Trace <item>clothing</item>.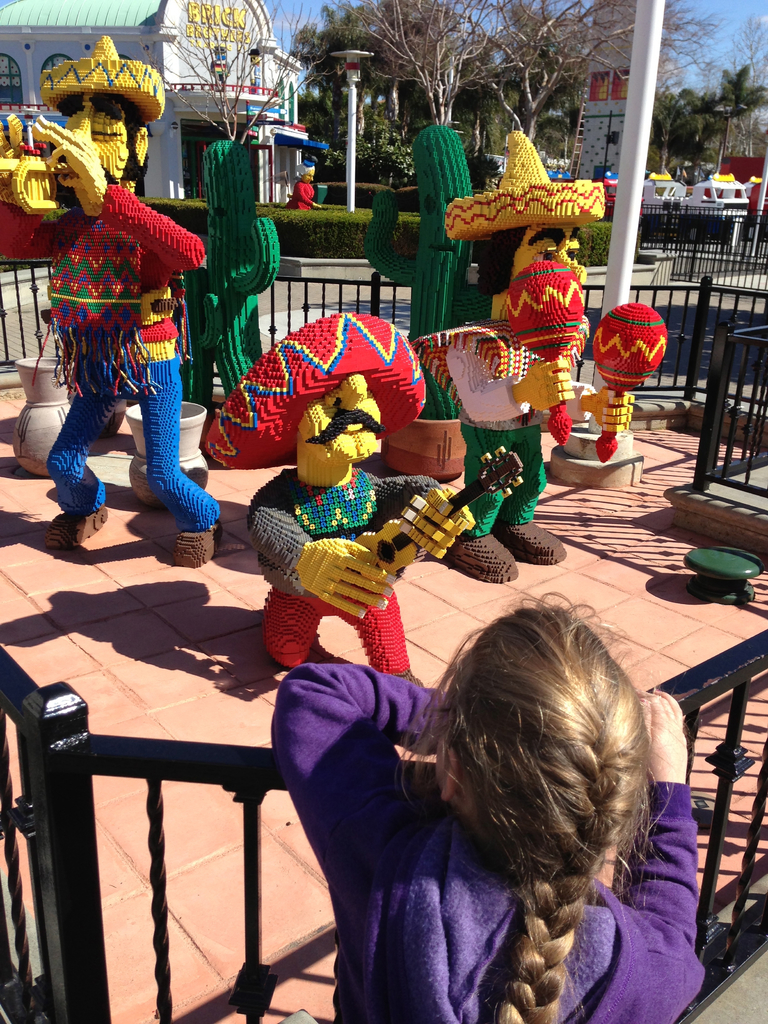
Traced to box=[255, 470, 449, 696].
